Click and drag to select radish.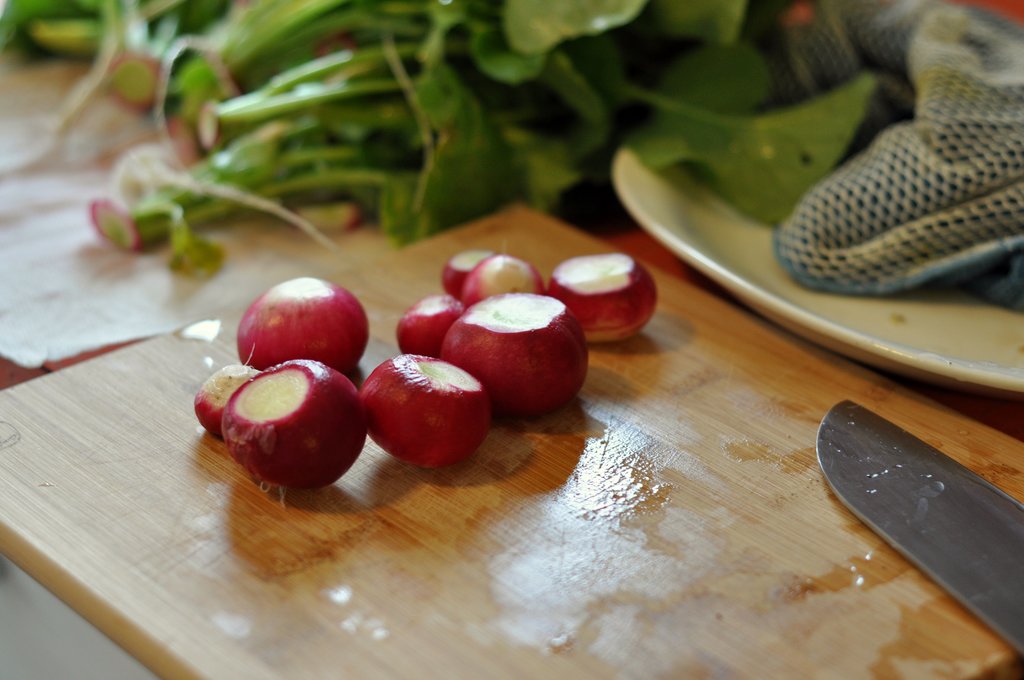
Selection: 196 367 266 435.
